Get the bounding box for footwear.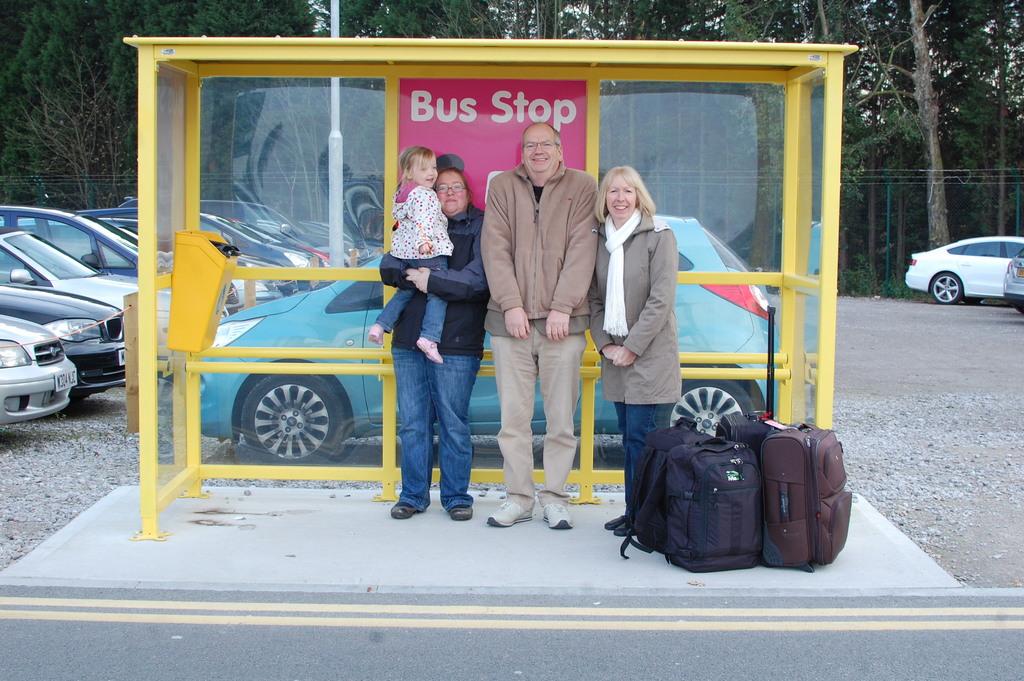
select_region(604, 510, 629, 530).
